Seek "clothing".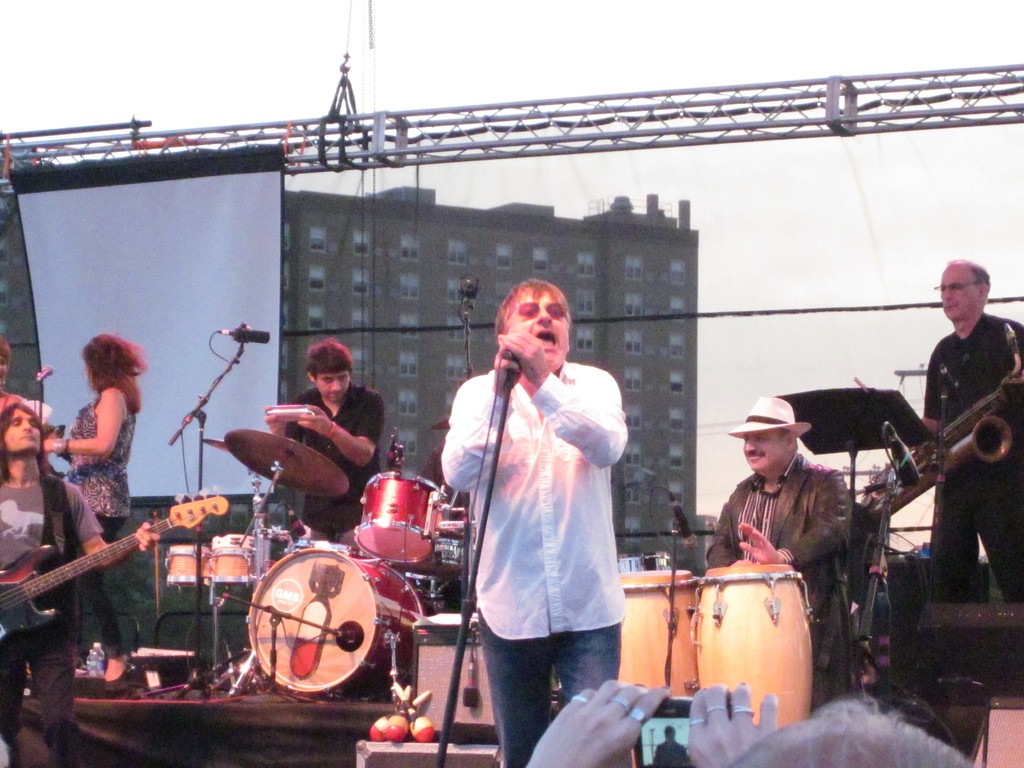
x1=65 y1=394 x2=138 y2=657.
